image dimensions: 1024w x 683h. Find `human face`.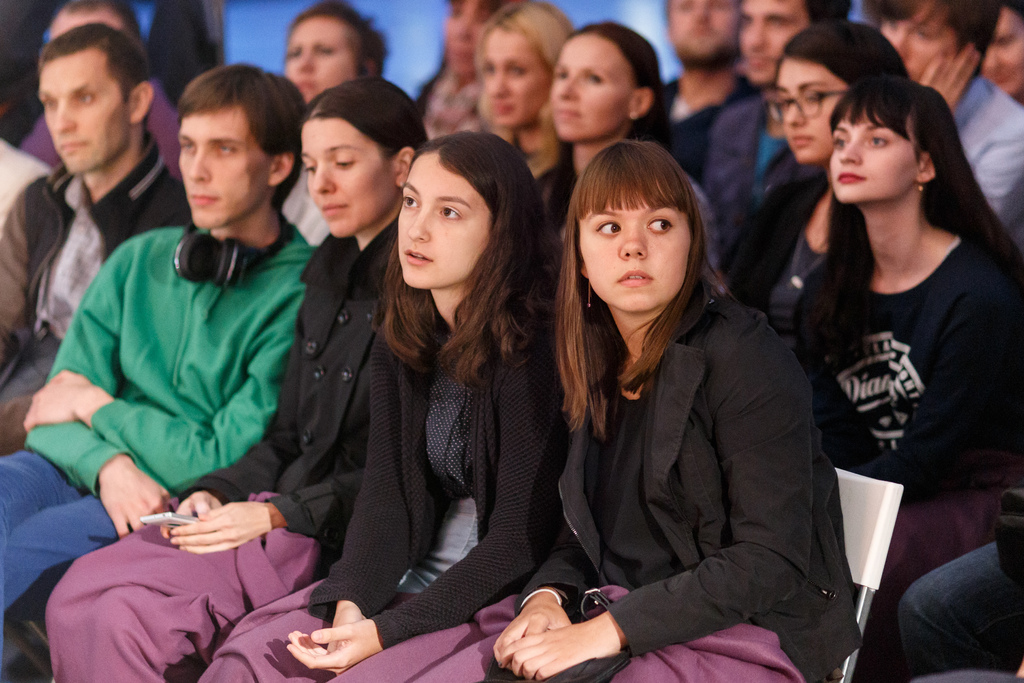
bbox(285, 19, 355, 99).
